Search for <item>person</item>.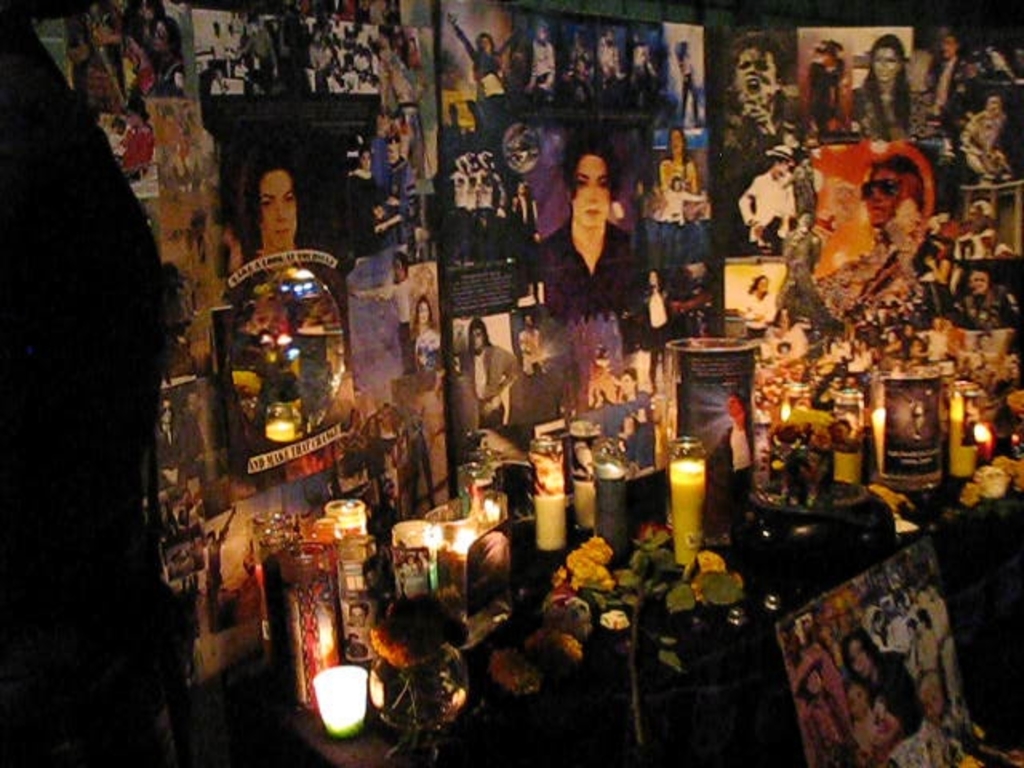
Found at (922,24,971,139).
